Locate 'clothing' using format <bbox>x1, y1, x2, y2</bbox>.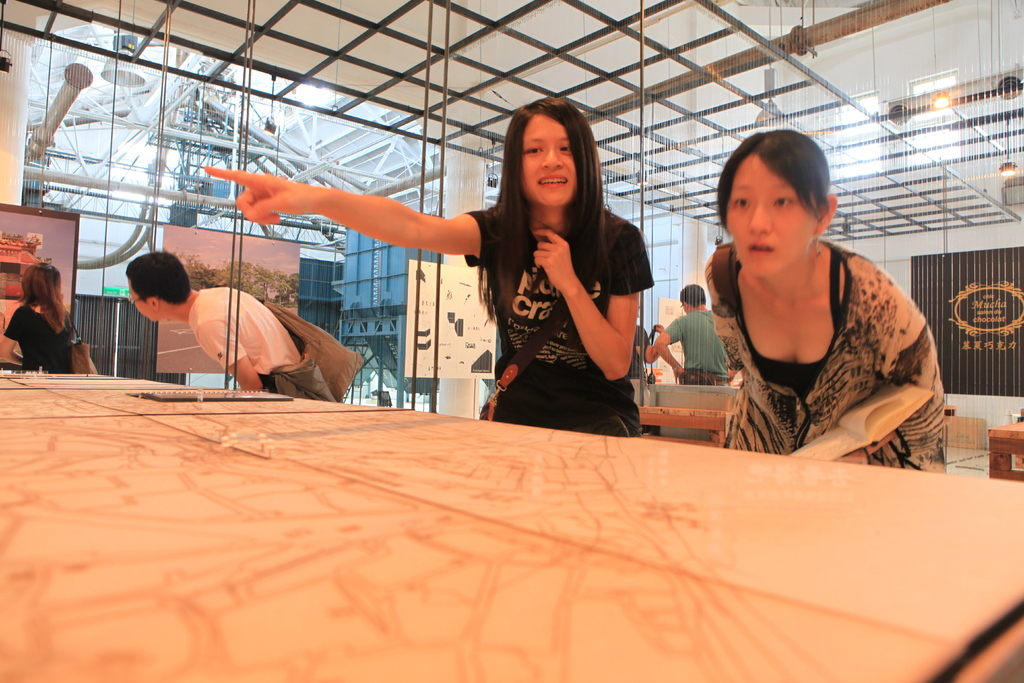
<bbox>696, 214, 938, 444</bbox>.
